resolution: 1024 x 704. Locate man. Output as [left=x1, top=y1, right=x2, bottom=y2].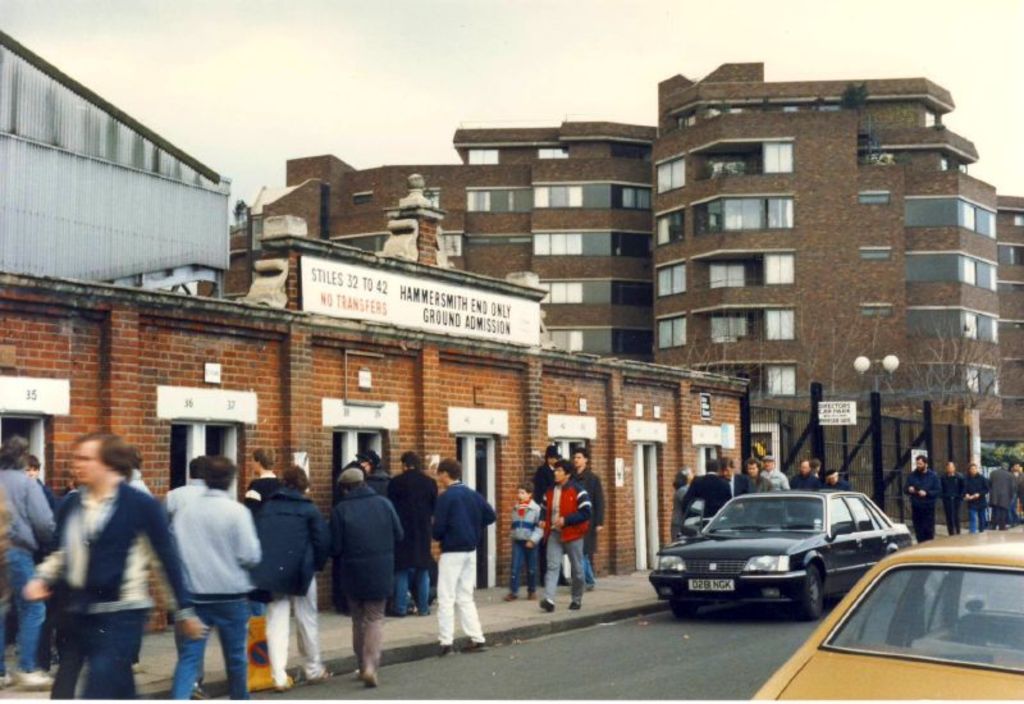
[left=762, top=453, right=788, bottom=489].
